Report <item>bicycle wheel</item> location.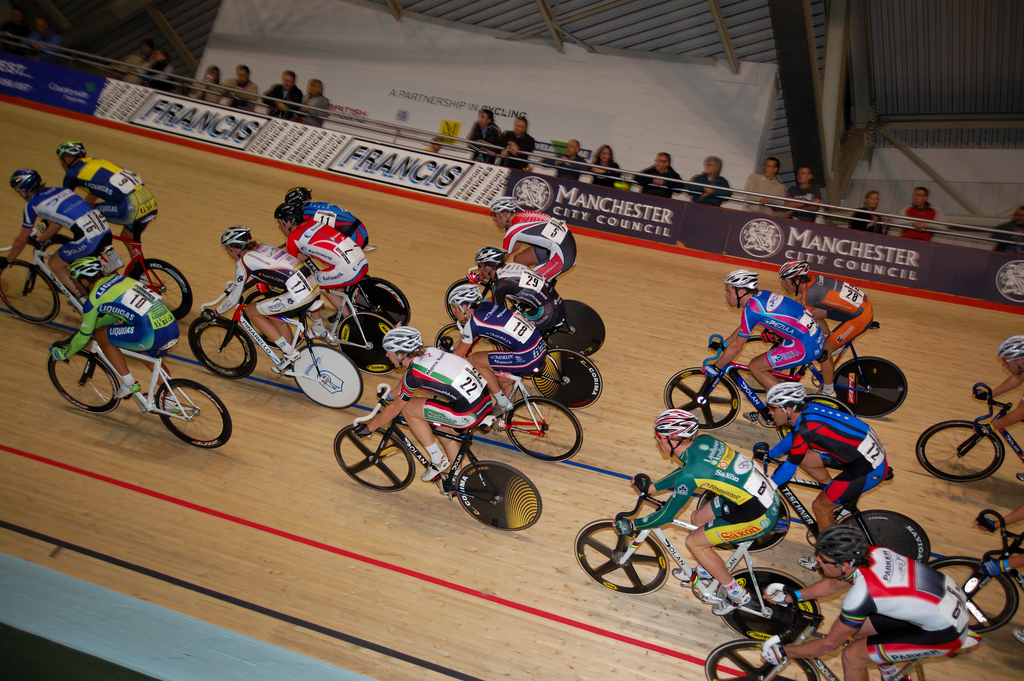
Report: [432,324,502,365].
